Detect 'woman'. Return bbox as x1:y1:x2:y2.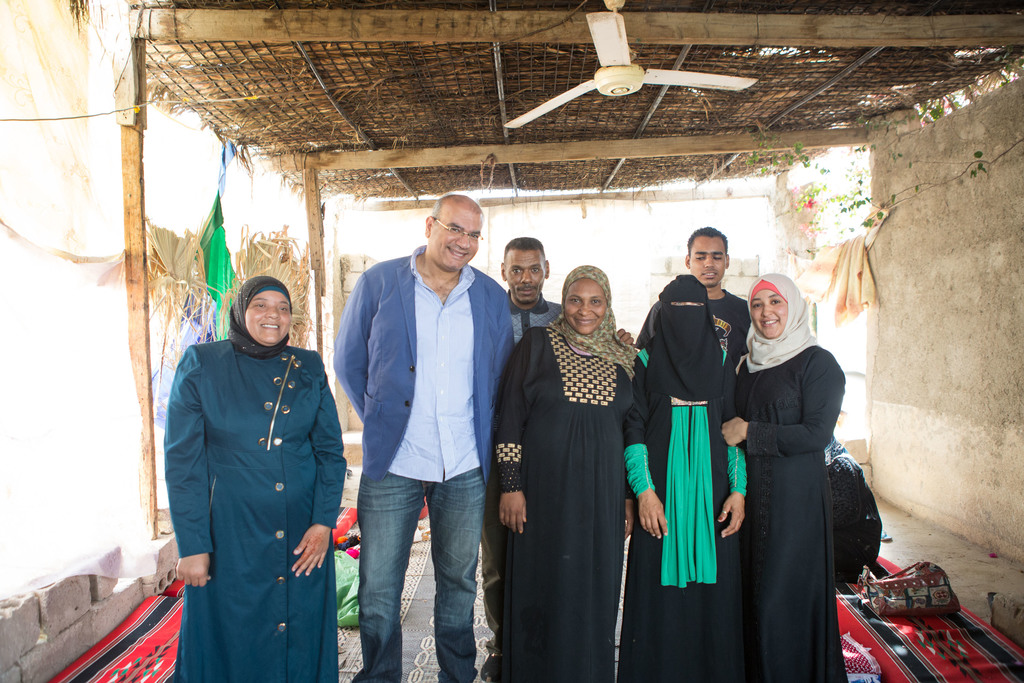
165:291:346:682.
